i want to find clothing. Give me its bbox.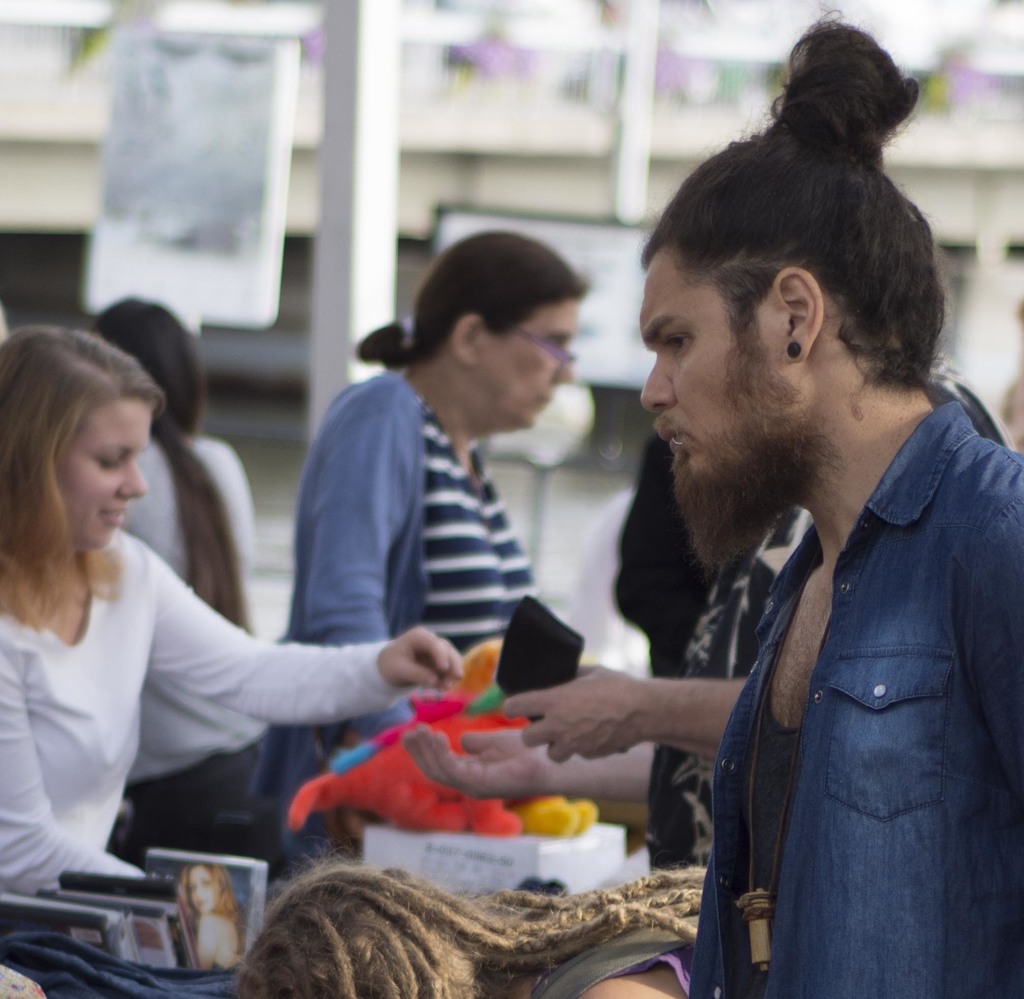
x1=541, y1=922, x2=689, y2=998.
